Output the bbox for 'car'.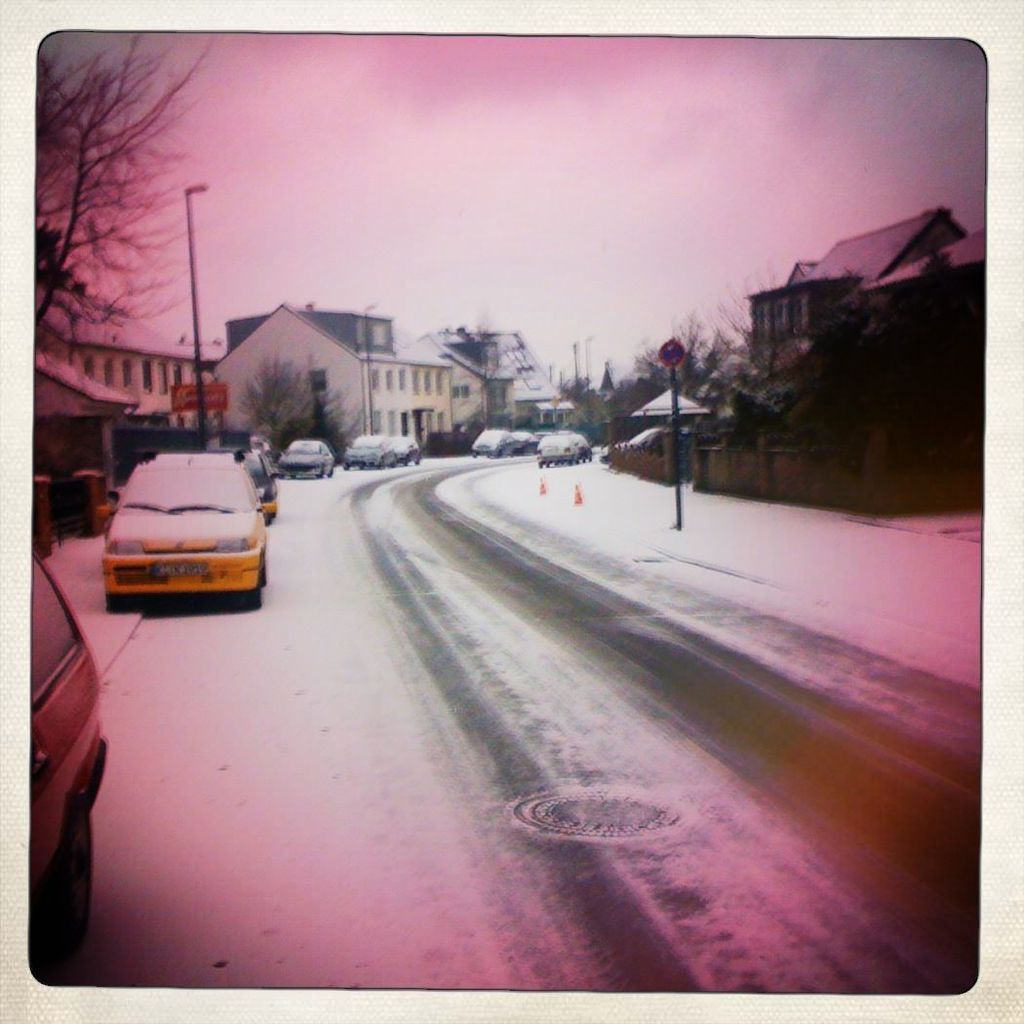
region(33, 532, 111, 990).
